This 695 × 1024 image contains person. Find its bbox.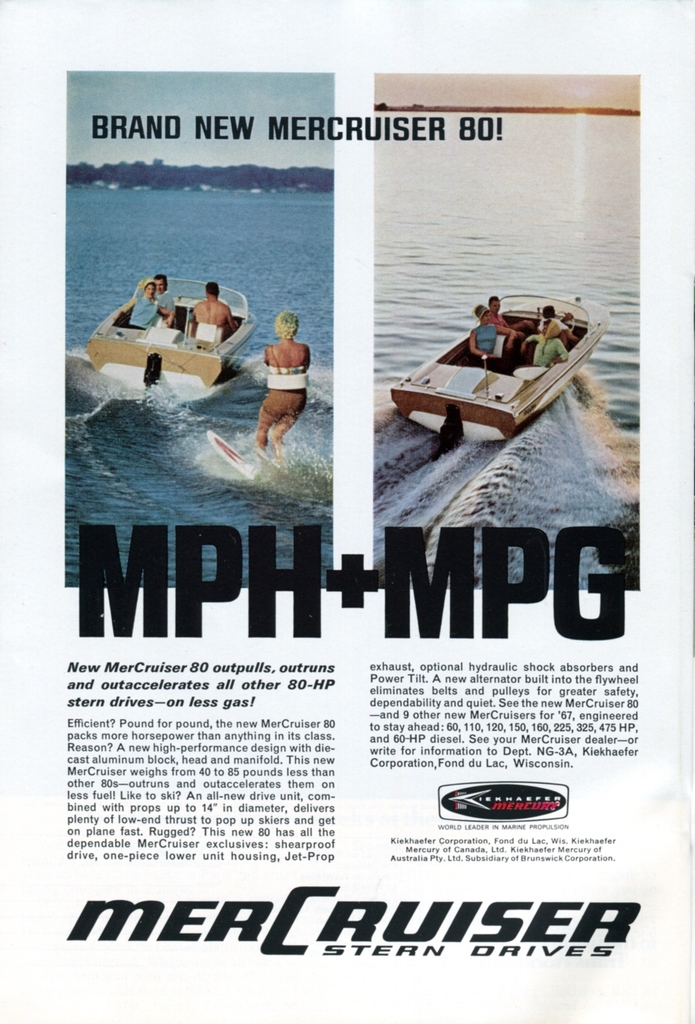
259/300/310/444.
